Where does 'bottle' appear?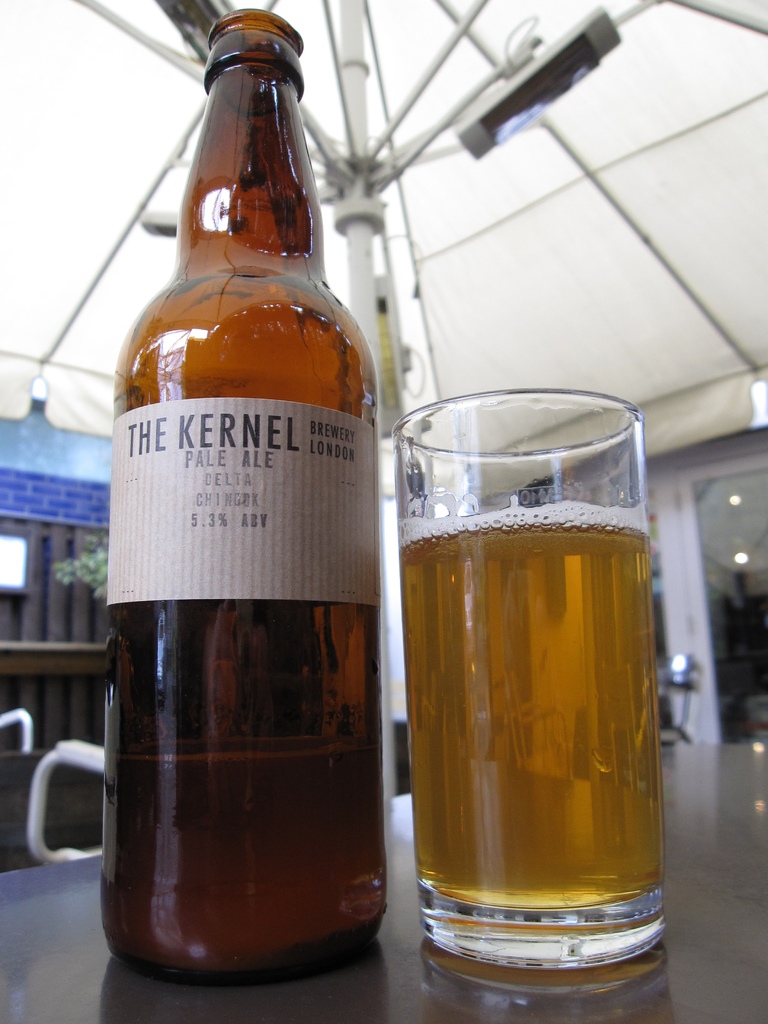
Appears at [left=108, top=9, right=383, bottom=993].
